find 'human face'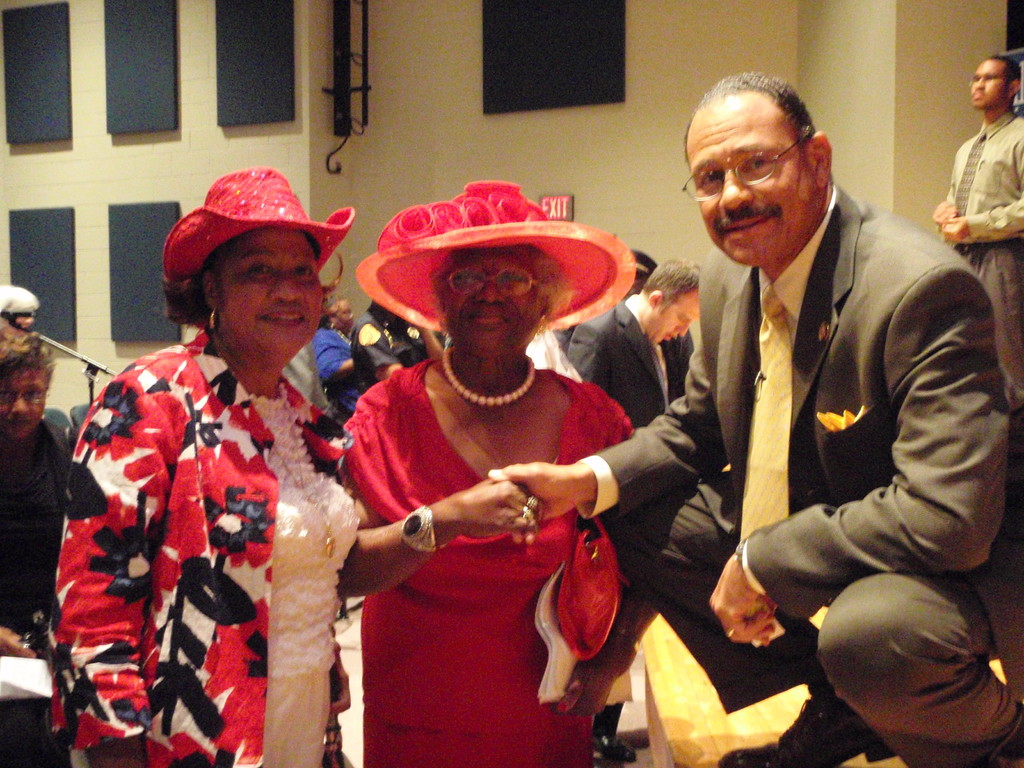
crop(690, 113, 813, 273)
